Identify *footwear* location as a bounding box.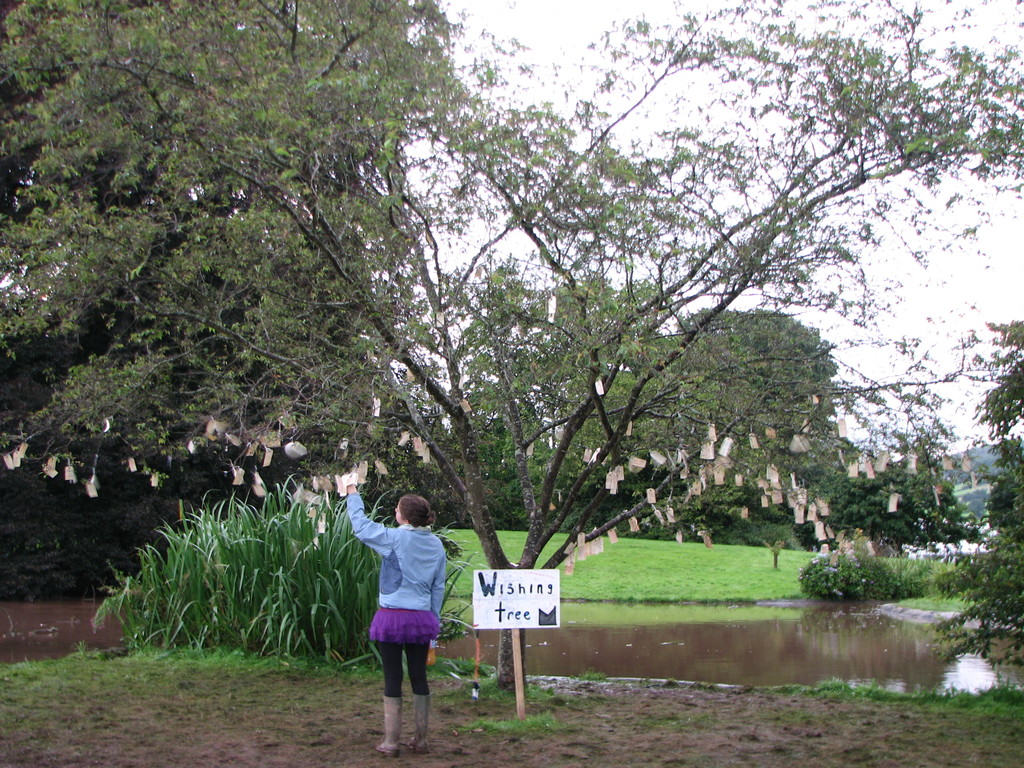
x1=376, y1=697, x2=403, y2=757.
